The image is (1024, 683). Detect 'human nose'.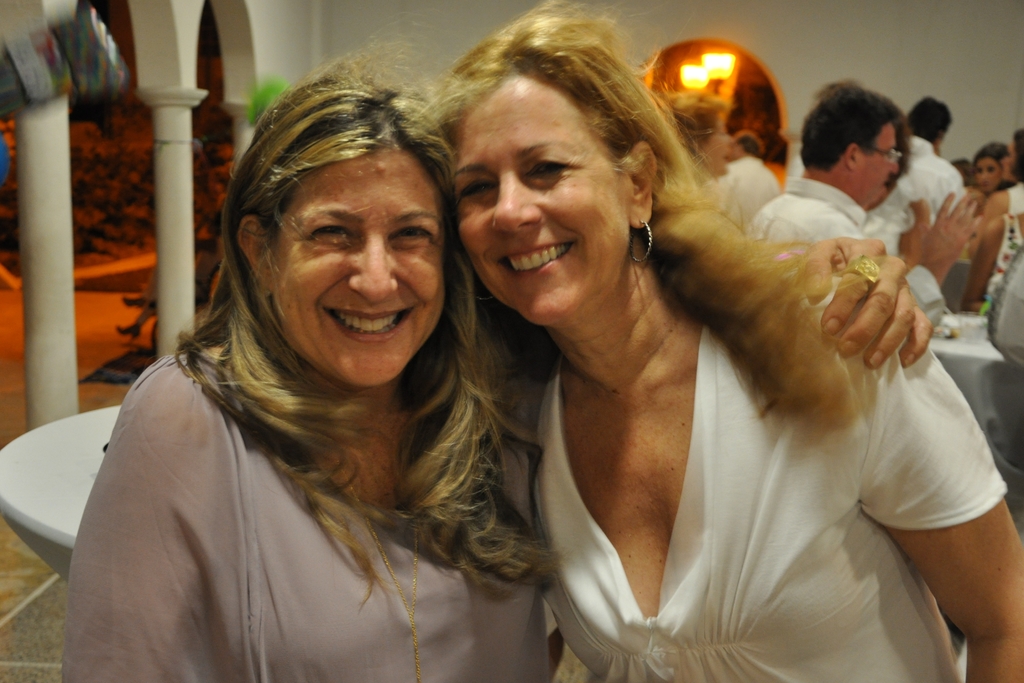
Detection: {"left": 492, "top": 165, "right": 547, "bottom": 234}.
